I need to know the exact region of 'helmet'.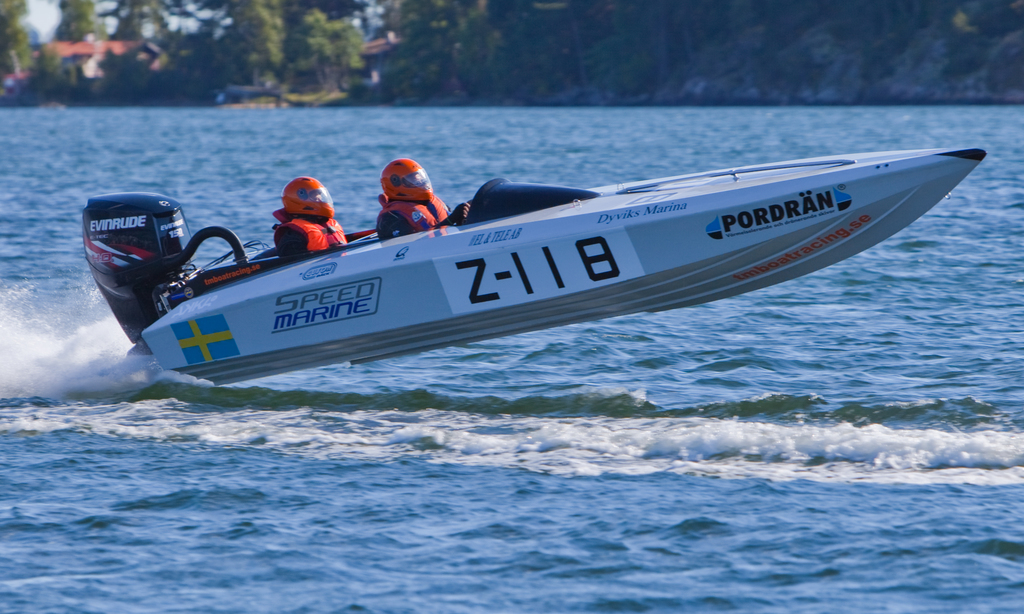
Region: 371,161,445,217.
